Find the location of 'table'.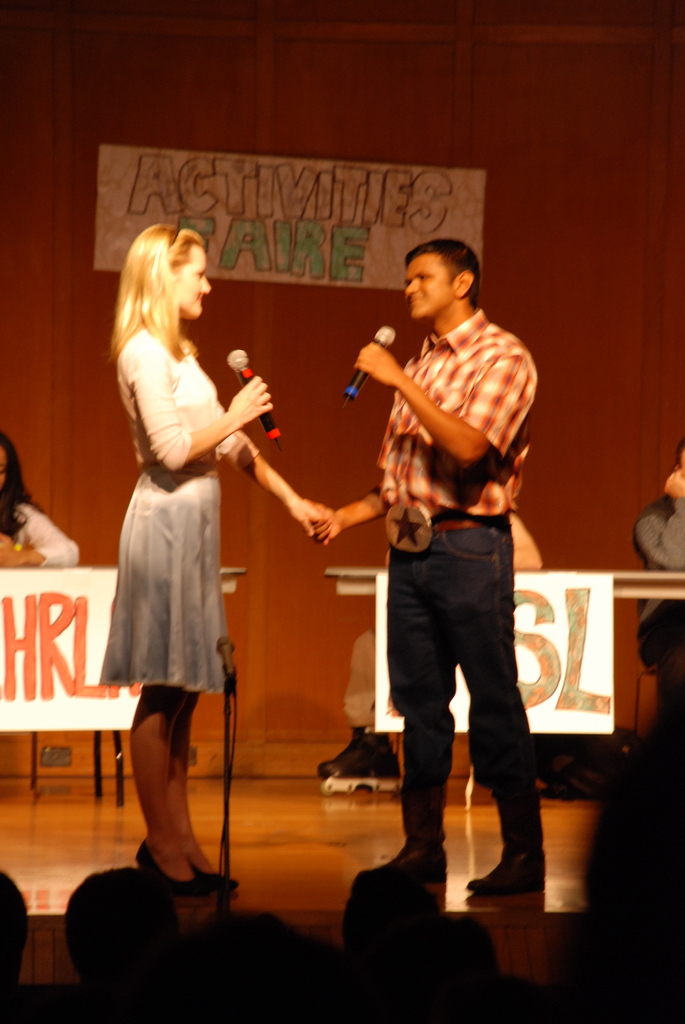
Location: bbox=[328, 563, 684, 817].
